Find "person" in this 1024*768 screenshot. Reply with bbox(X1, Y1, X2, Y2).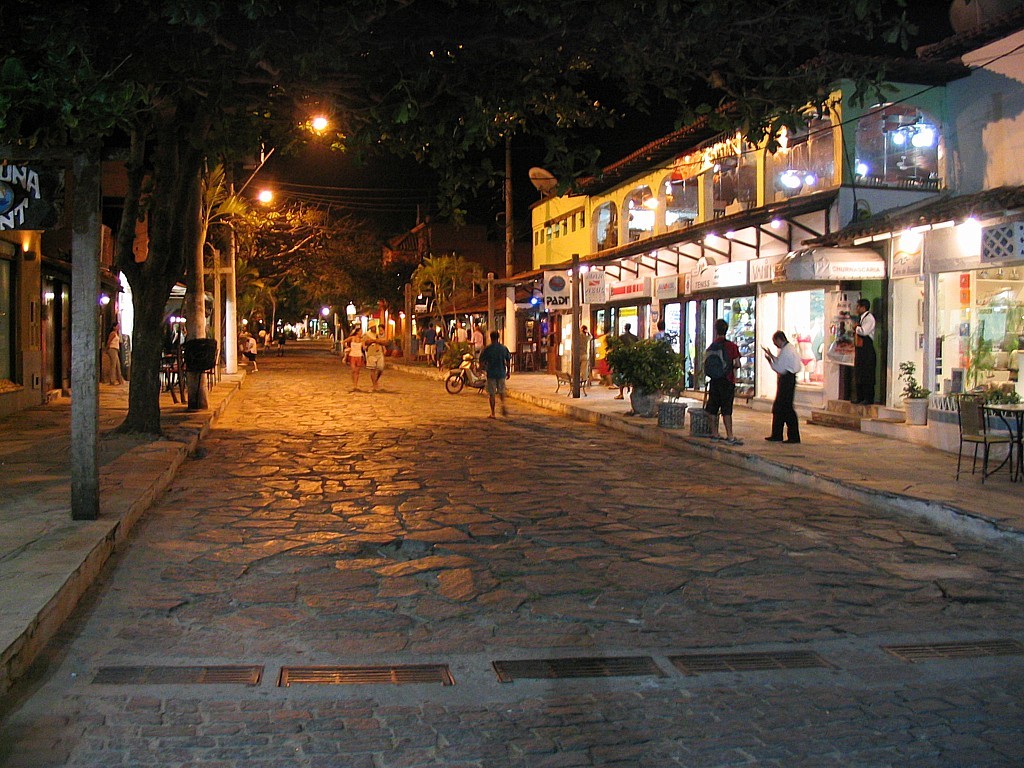
bbox(364, 315, 393, 392).
